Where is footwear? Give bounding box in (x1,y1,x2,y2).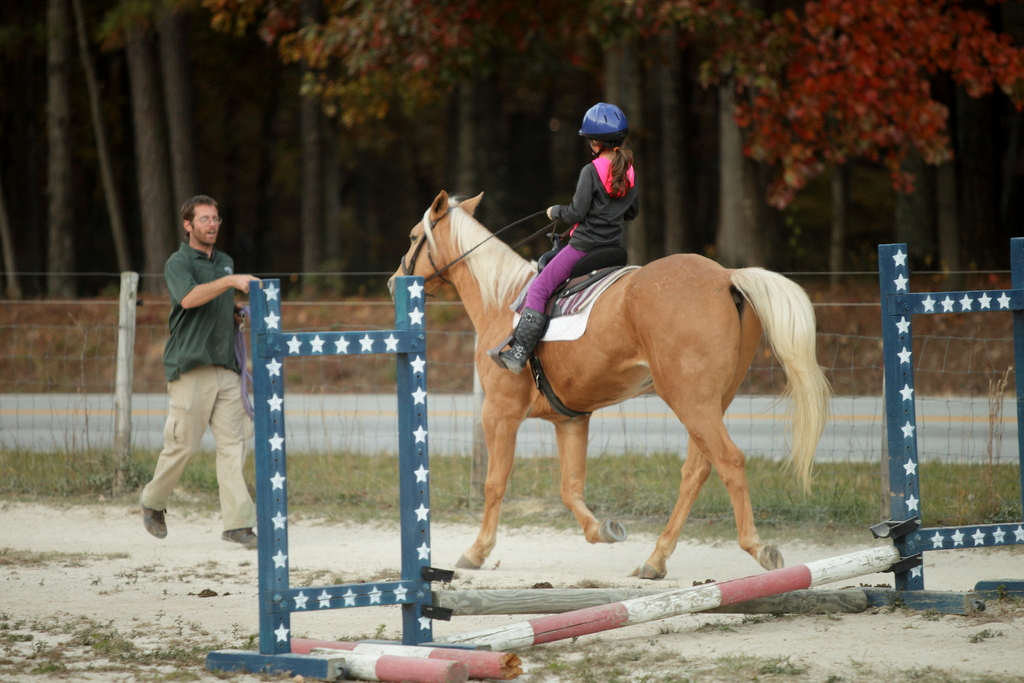
(144,503,170,543).
